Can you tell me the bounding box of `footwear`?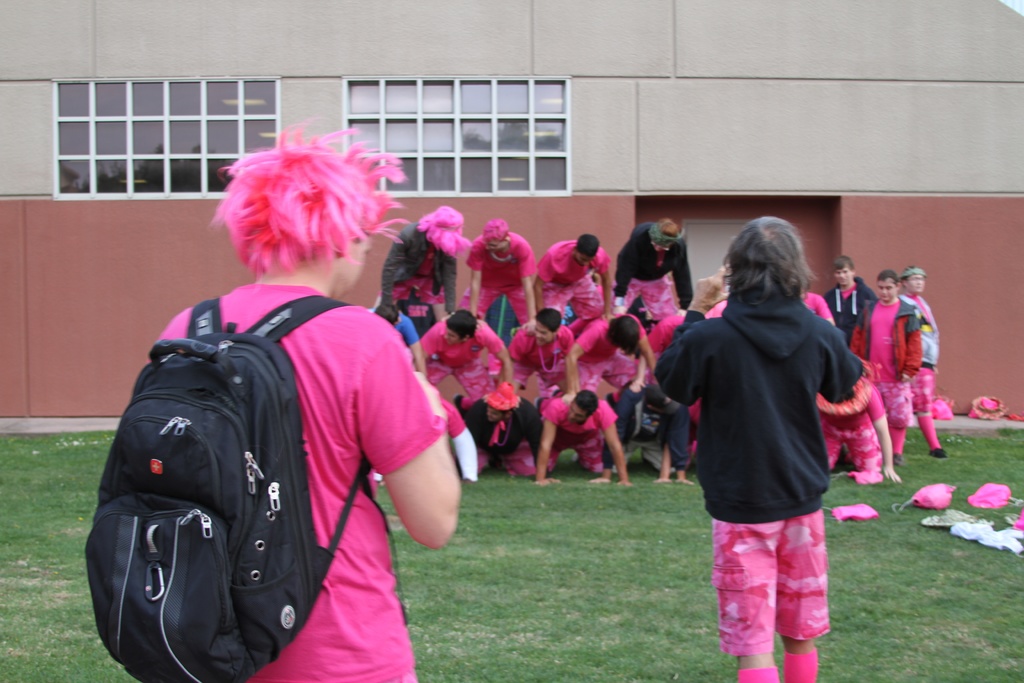
[929, 447, 947, 457].
